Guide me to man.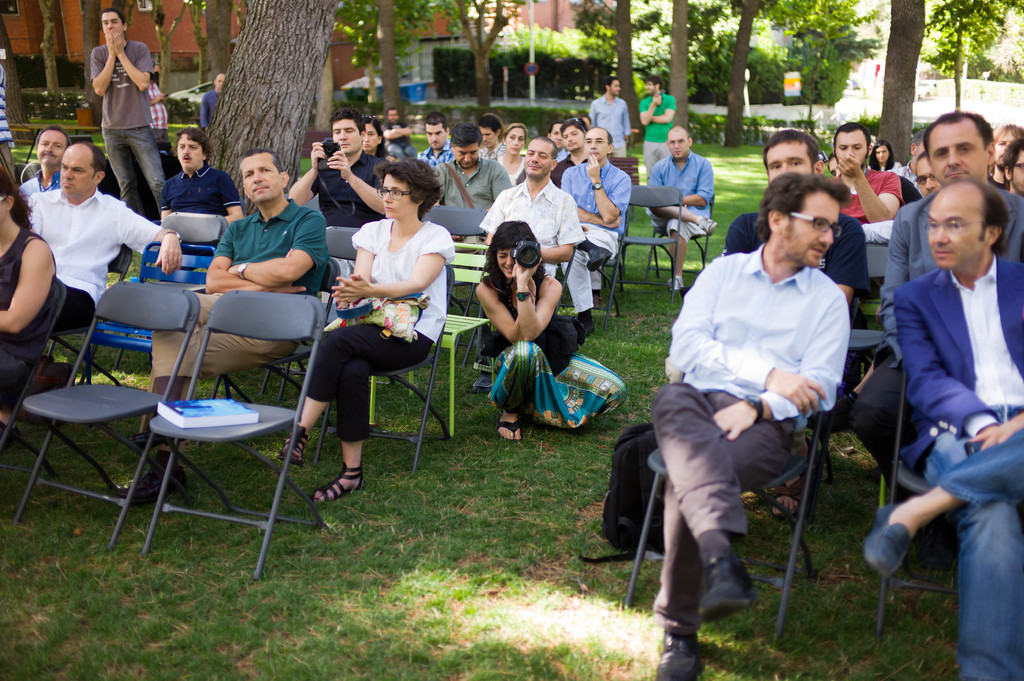
Guidance: (x1=648, y1=169, x2=853, y2=680).
